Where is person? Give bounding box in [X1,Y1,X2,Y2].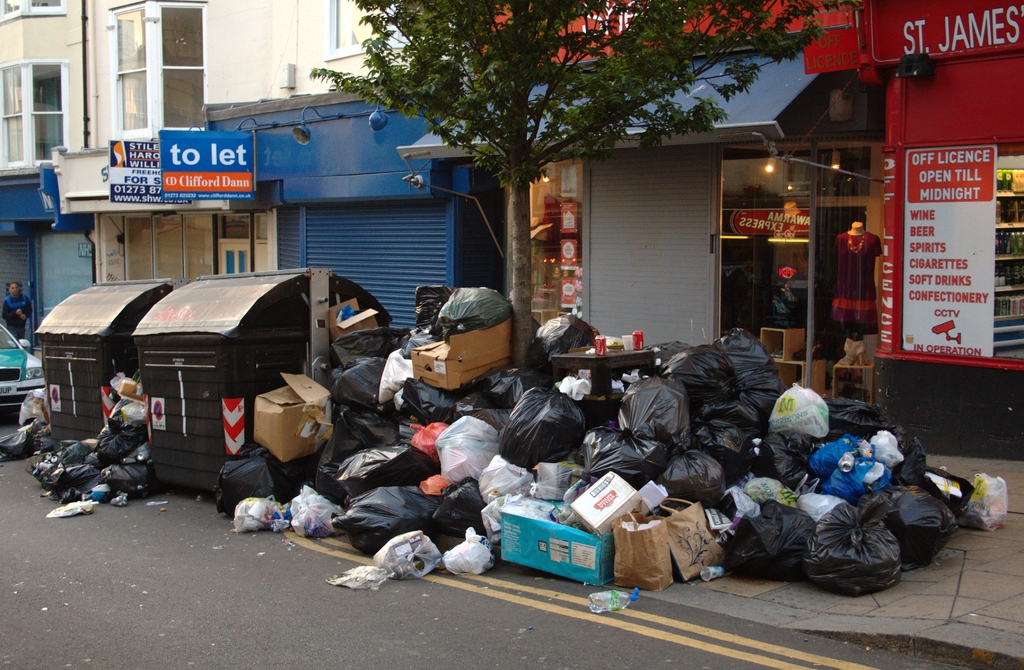
[3,283,33,342].
